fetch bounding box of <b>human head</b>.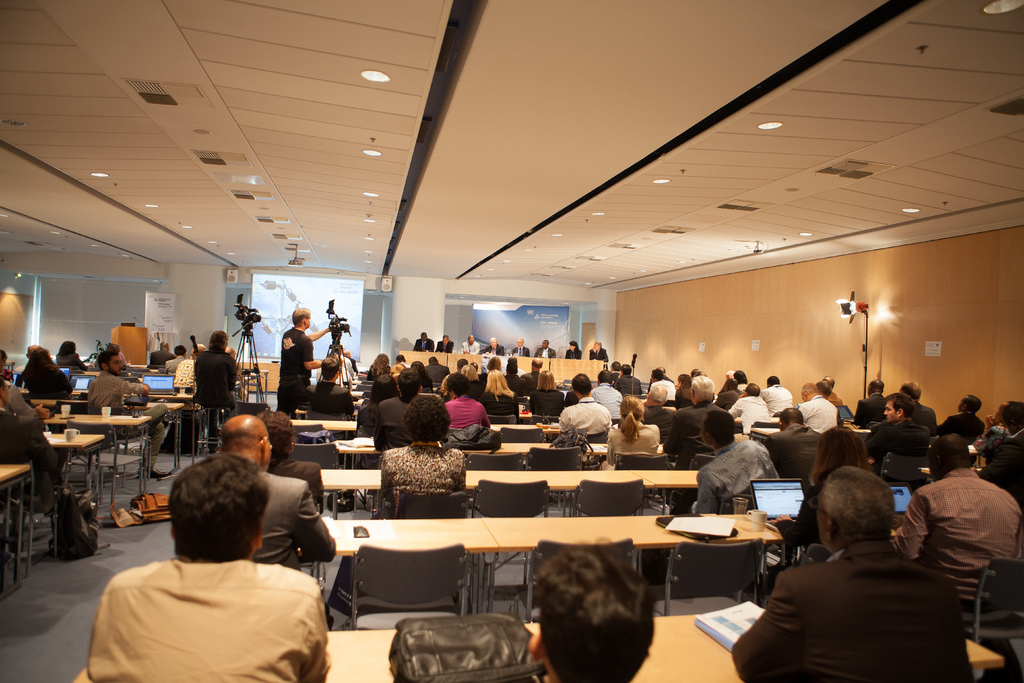
Bbox: 956 393 985 415.
